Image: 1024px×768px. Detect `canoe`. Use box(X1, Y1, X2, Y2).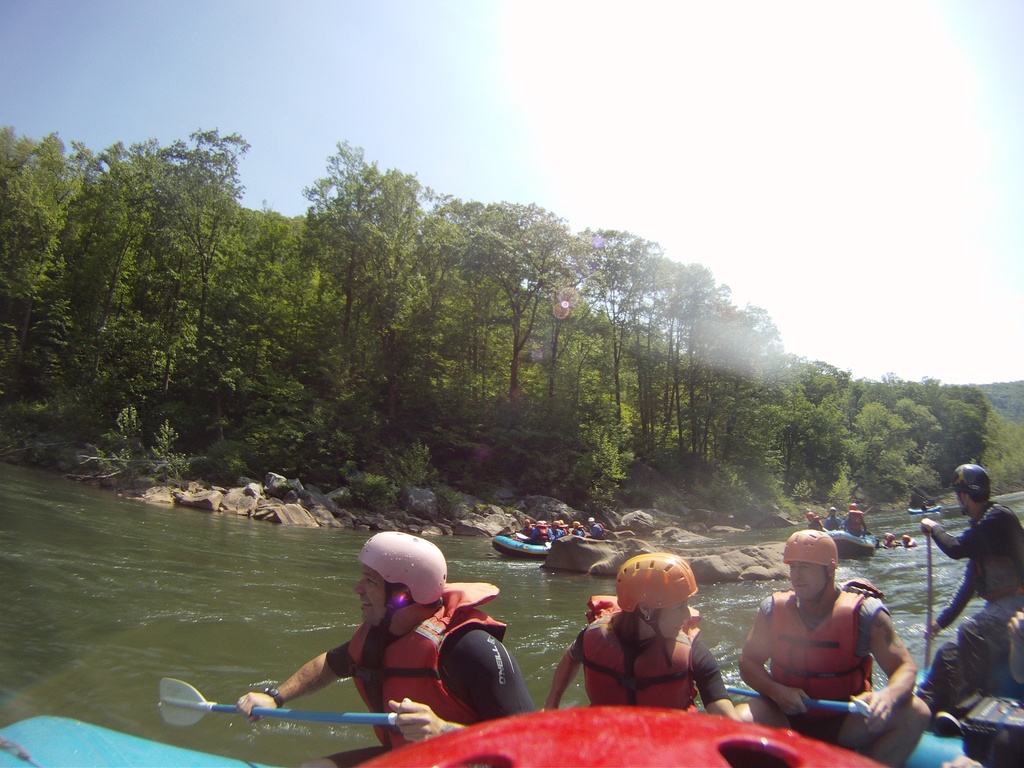
box(837, 527, 880, 557).
